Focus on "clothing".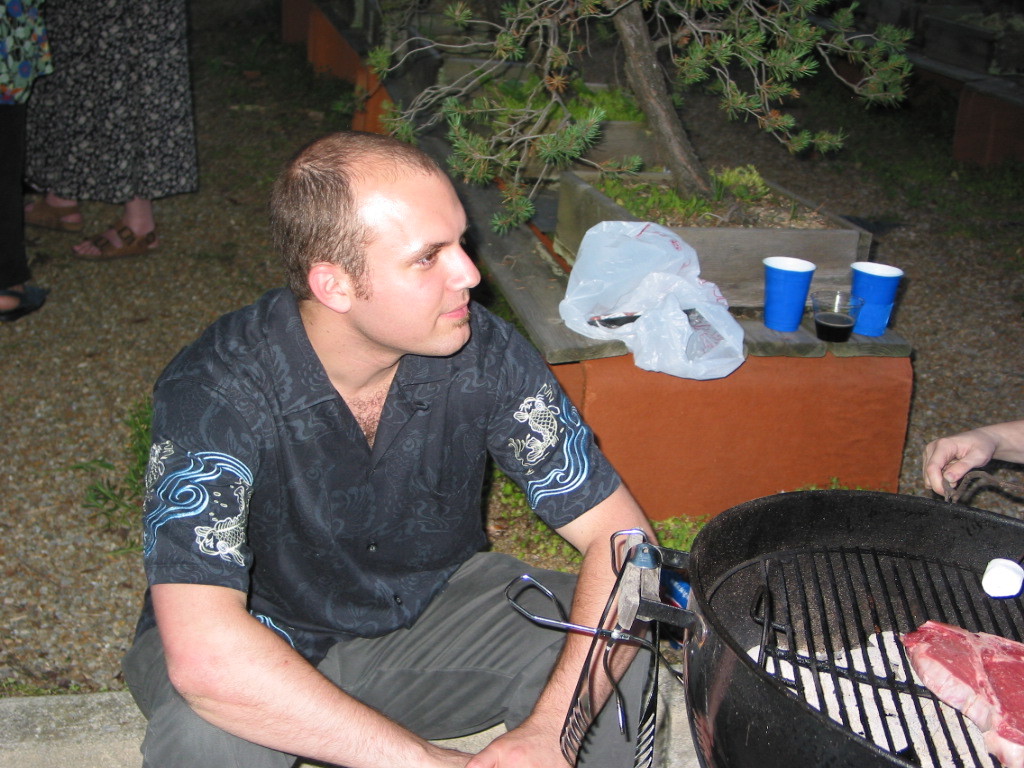
Focused at x1=0, y1=0, x2=54, y2=285.
